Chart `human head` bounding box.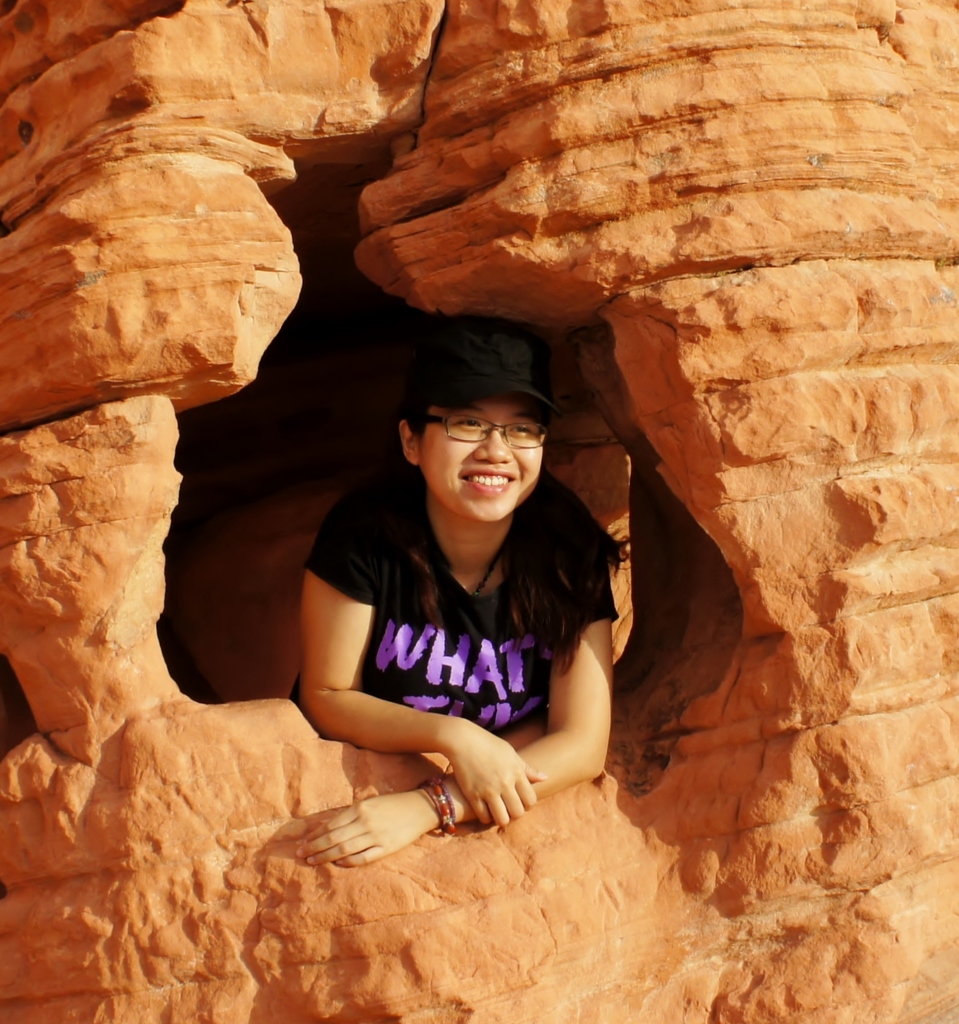
Charted: crop(400, 366, 565, 499).
